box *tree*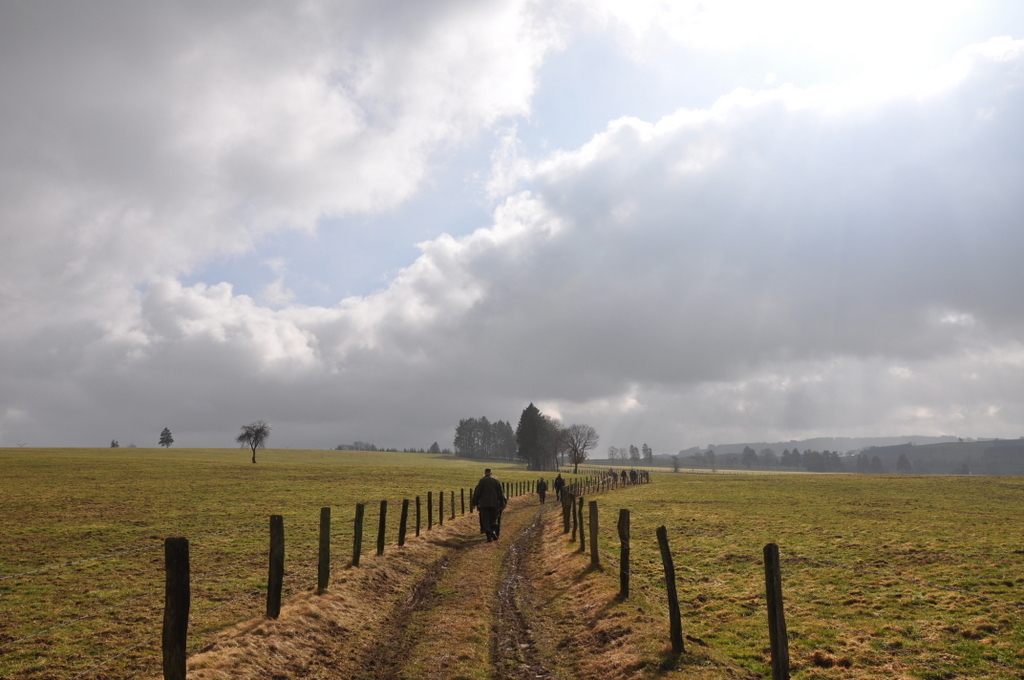
box=[706, 445, 716, 466]
